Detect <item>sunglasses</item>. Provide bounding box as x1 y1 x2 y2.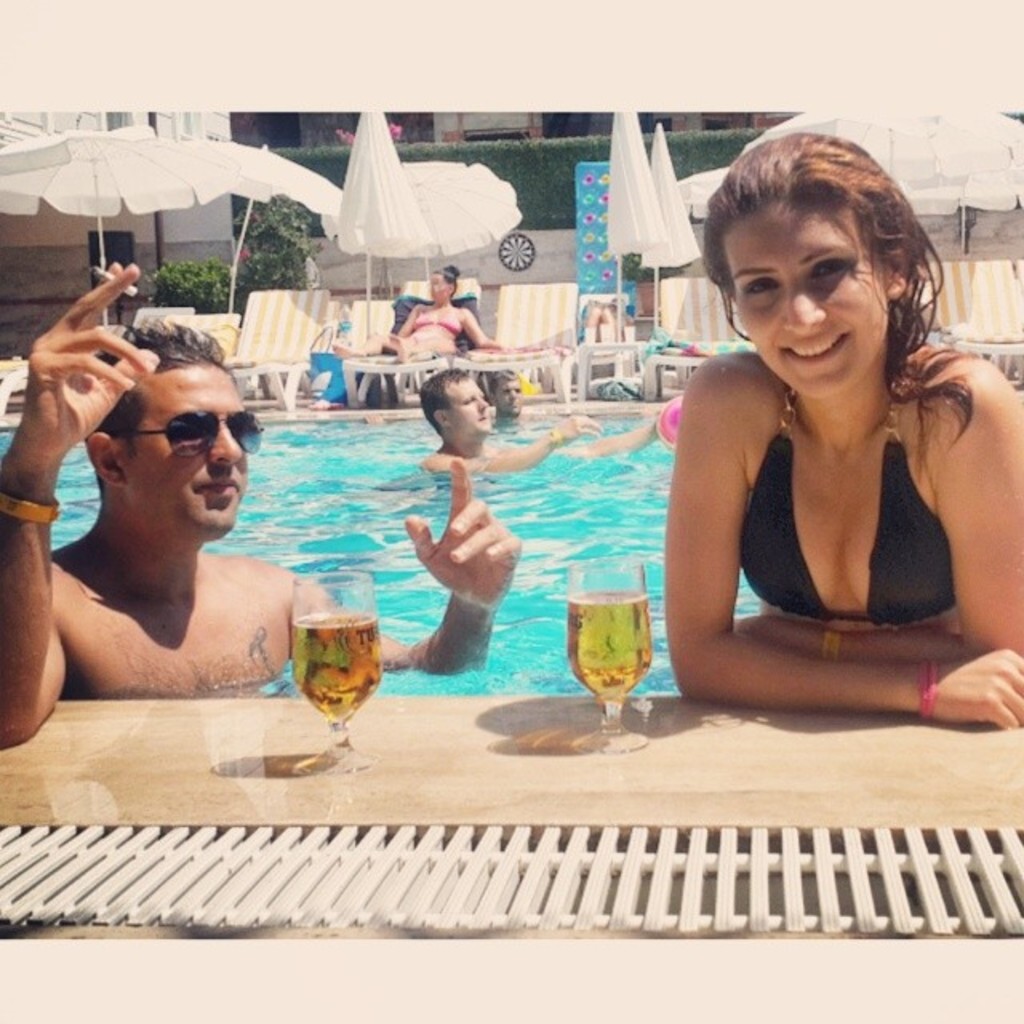
131 410 264 461.
